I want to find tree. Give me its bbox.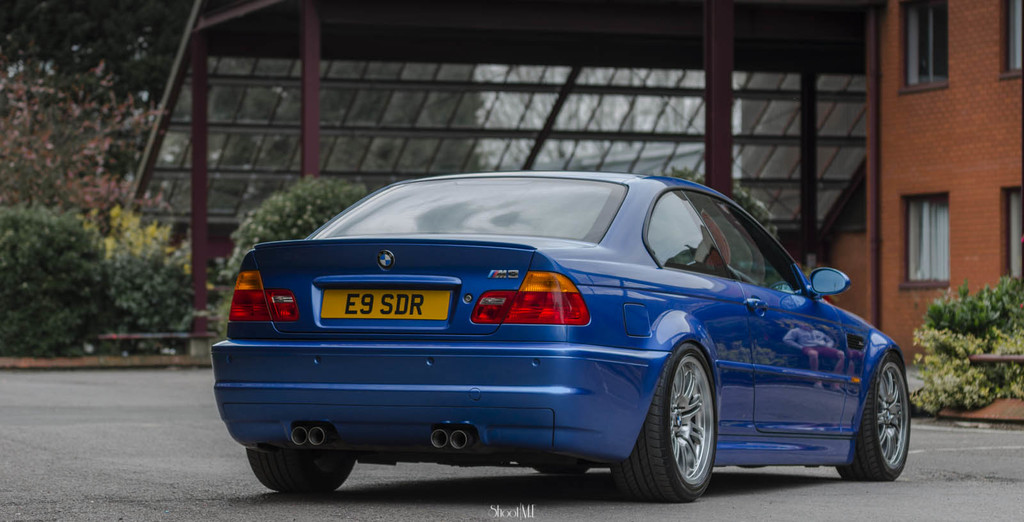
901:258:1023:439.
